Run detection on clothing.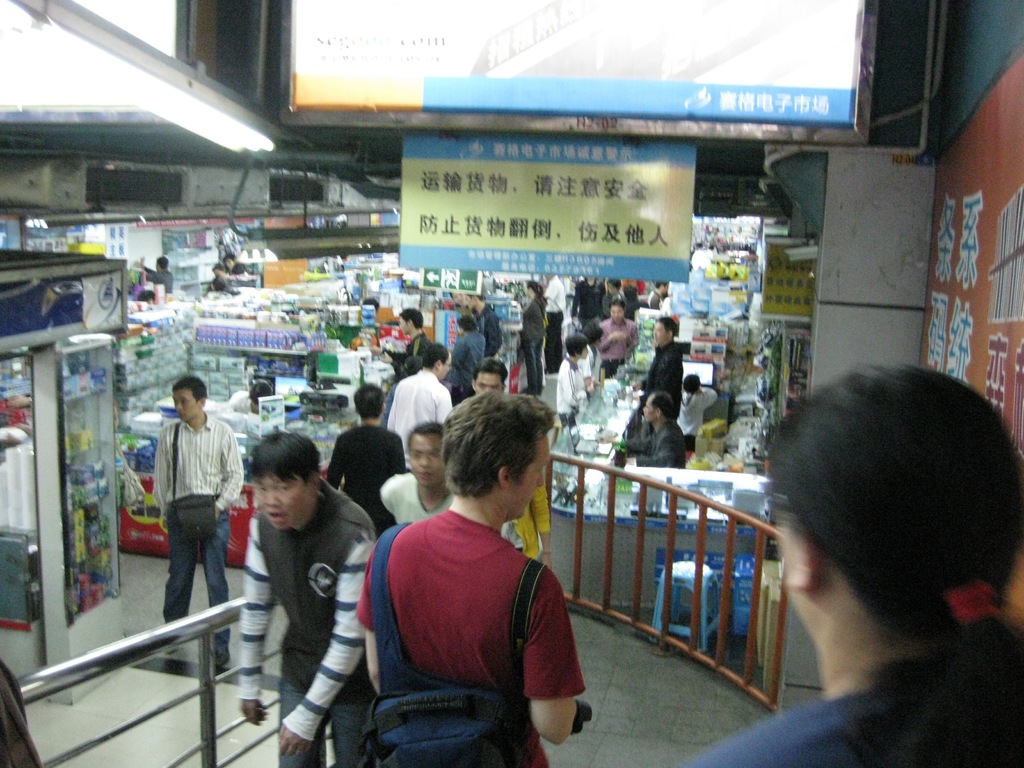
Result: {"left": 152, "top": 425, "right": 248, "bottom": 664}.
